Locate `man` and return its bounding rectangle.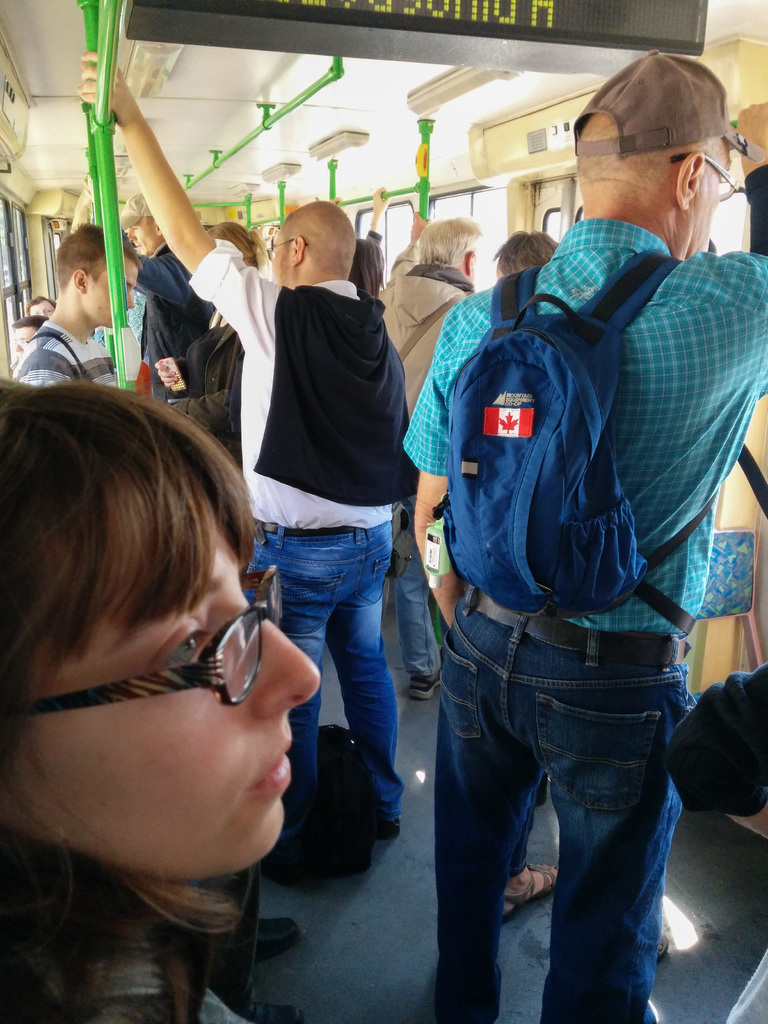
(23, 223, 180, 404).
